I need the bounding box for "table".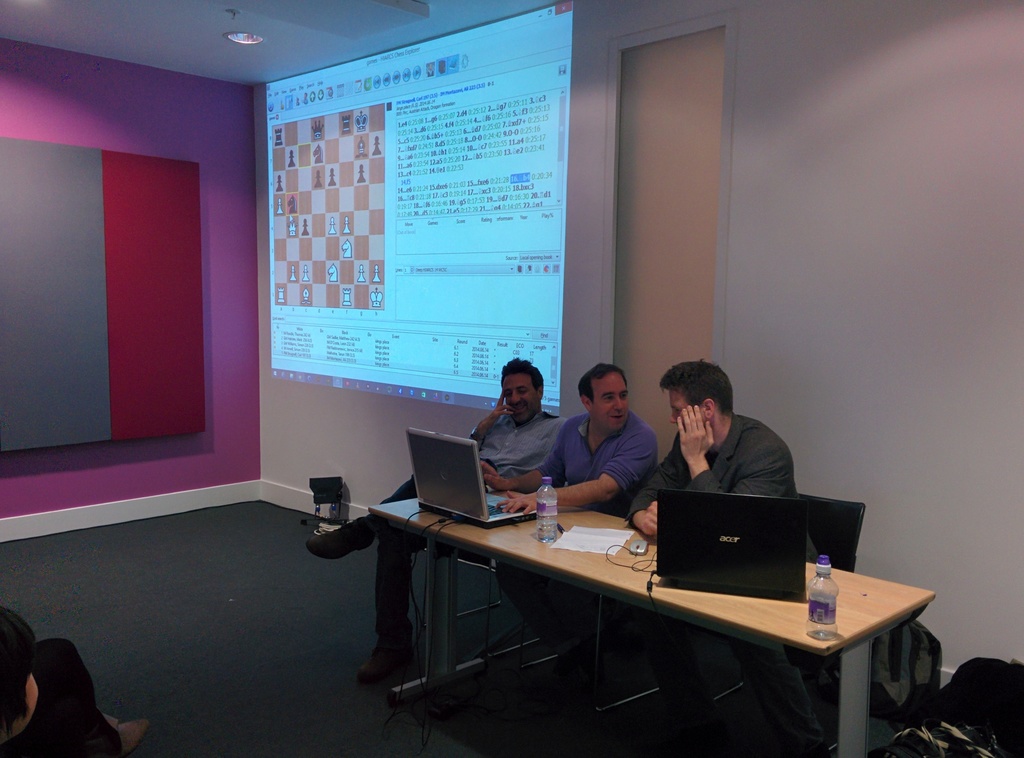
Here it is: <bbox>323, 494, 939, 746</bbox>.
